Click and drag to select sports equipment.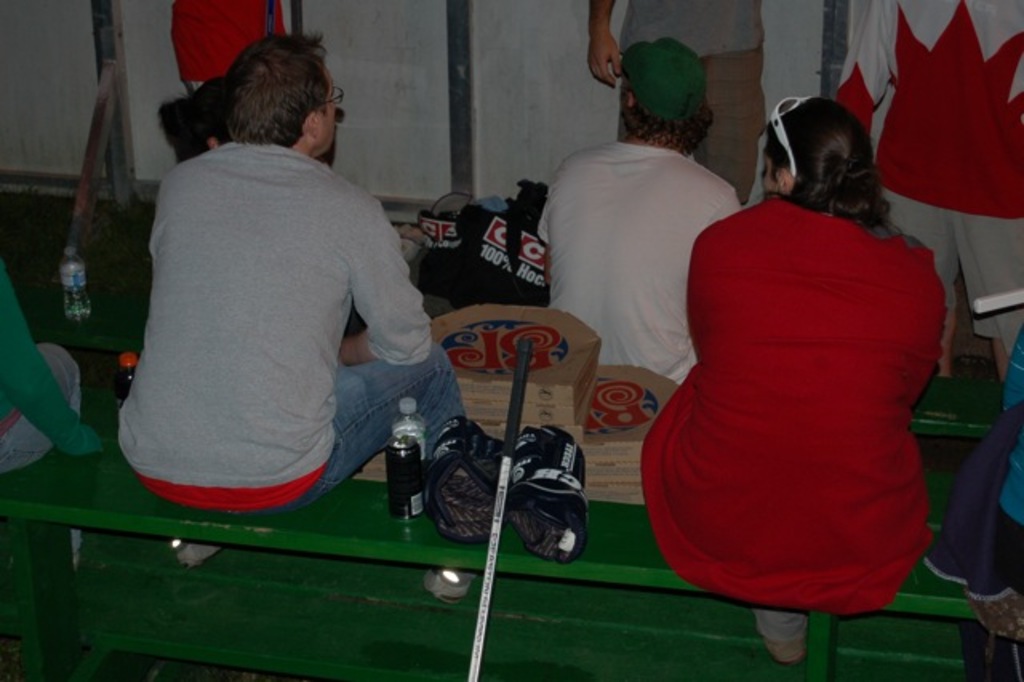
Selection: bbox=[506, 423, 592, 565].
